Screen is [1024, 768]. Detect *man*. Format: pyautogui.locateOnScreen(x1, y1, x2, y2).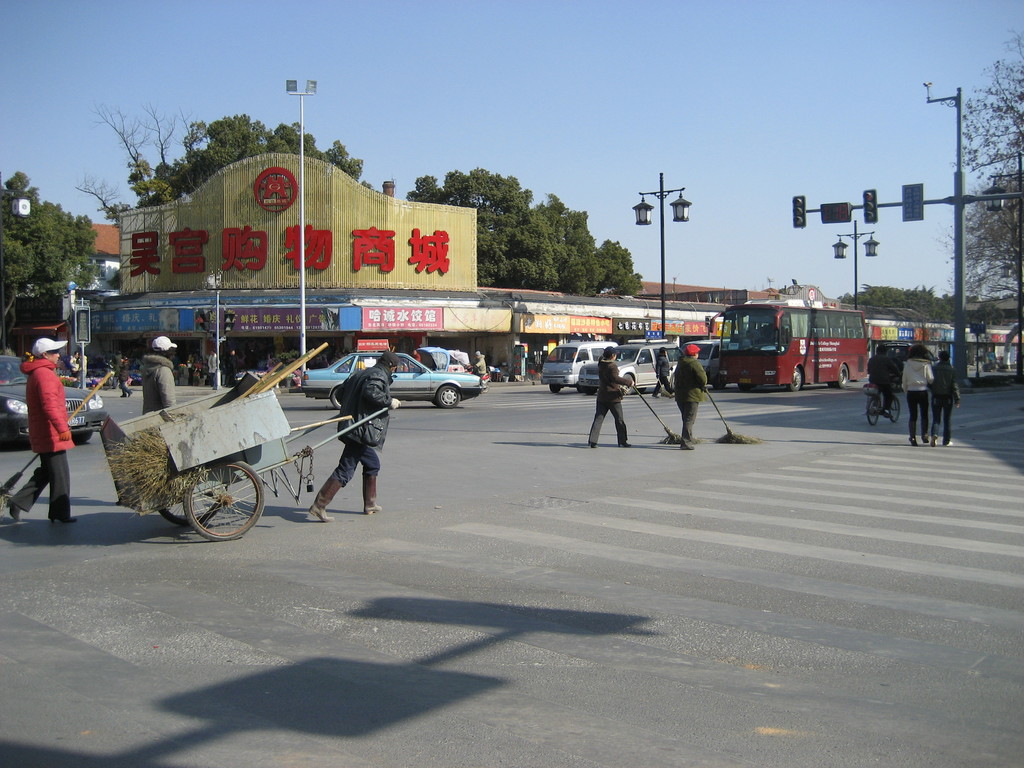
pyautogui.locateOnScreen(467, 350, 488, 380).
